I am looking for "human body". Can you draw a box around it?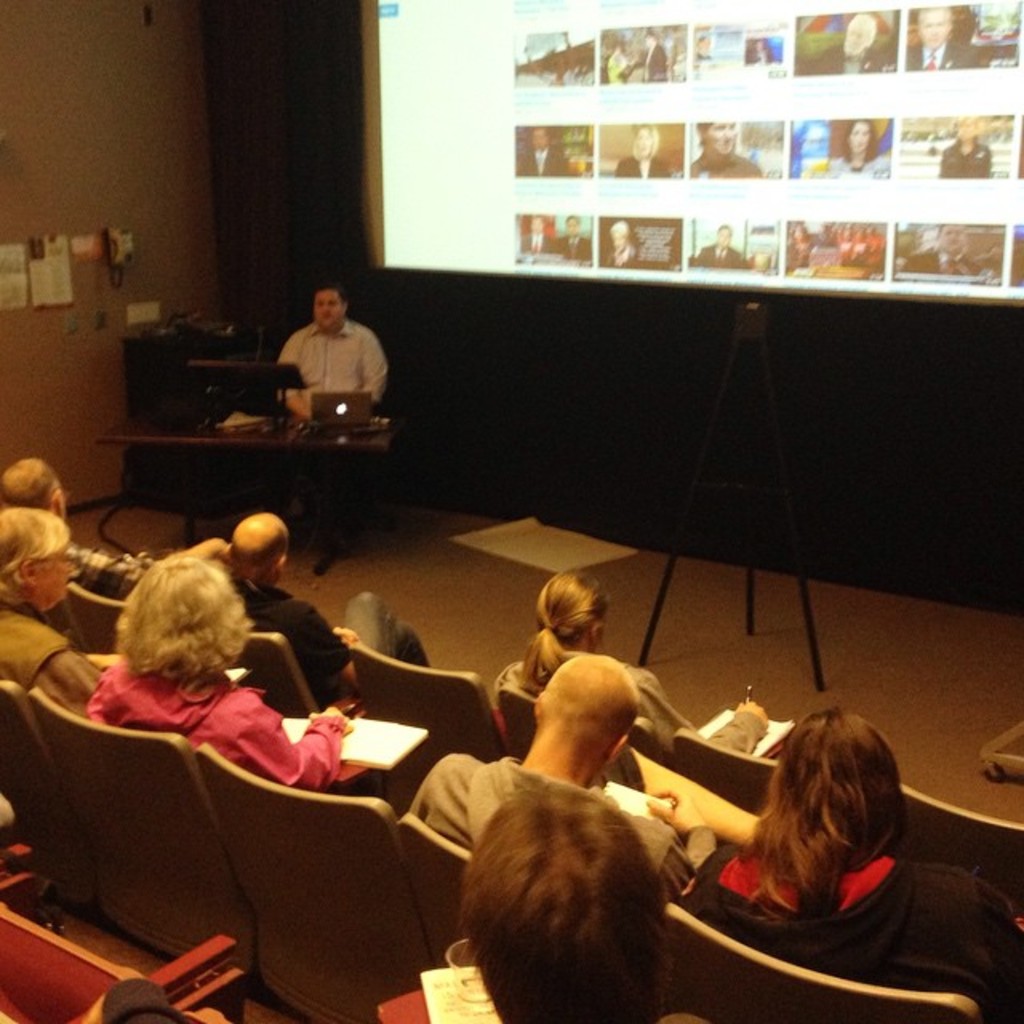
Sure, the bounding box is 826:123:888:174.
